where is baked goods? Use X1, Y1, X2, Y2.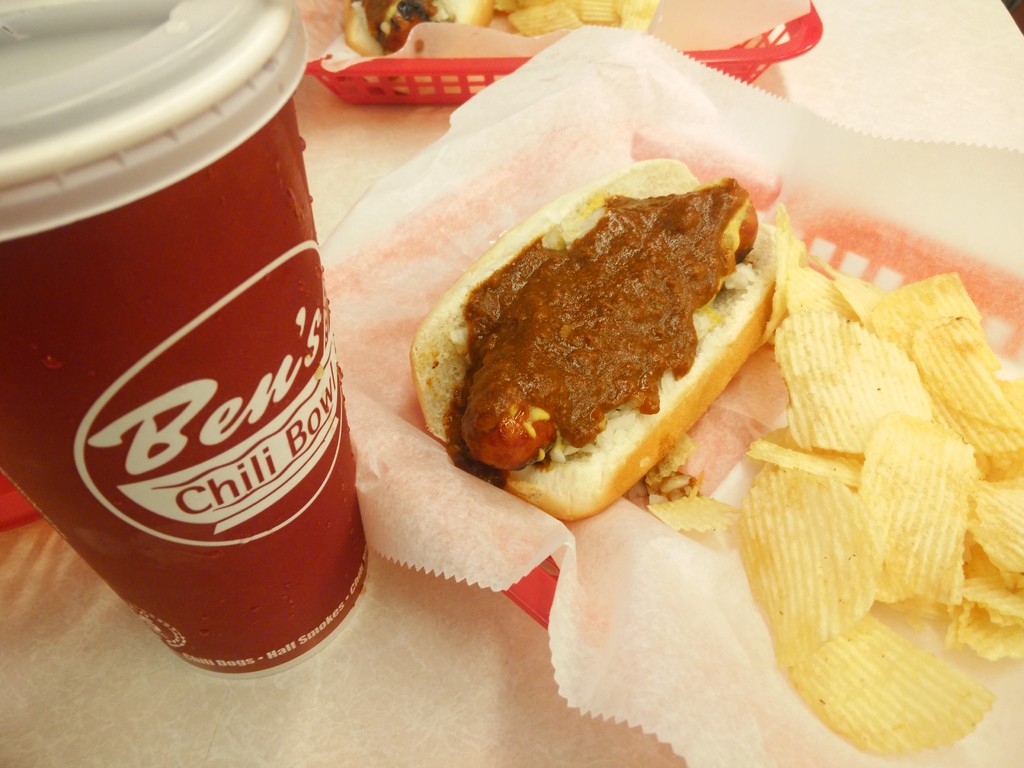
337, 0, 662, 67.
